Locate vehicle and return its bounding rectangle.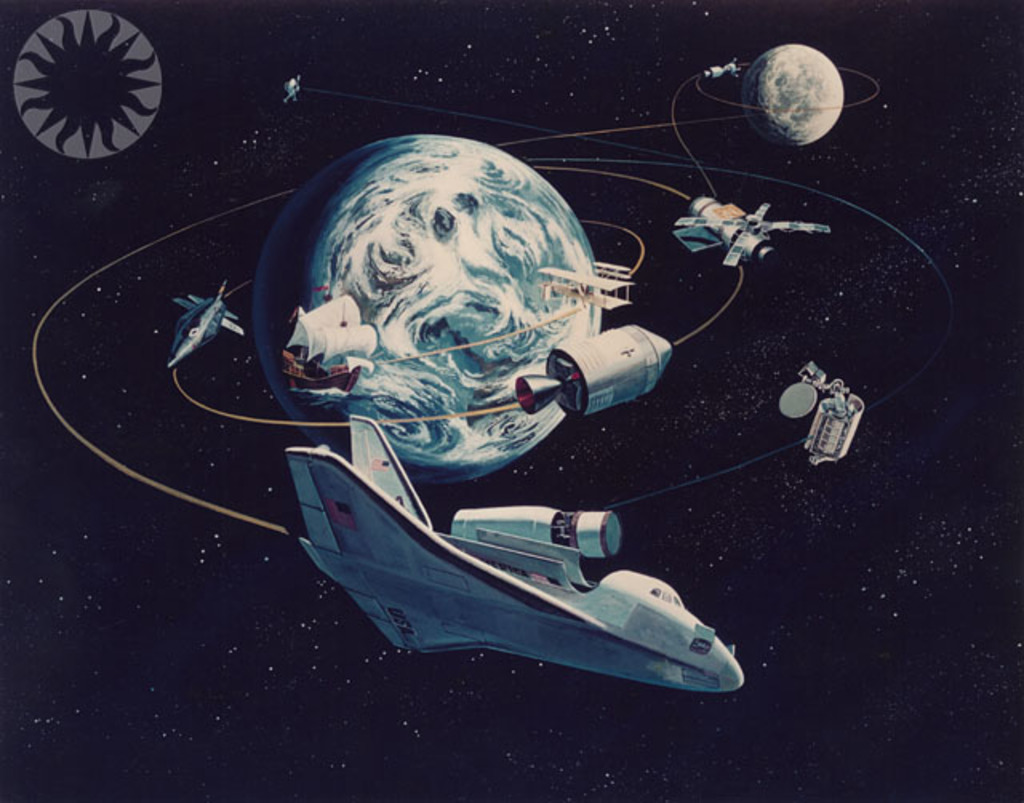
280/280/382/395.
